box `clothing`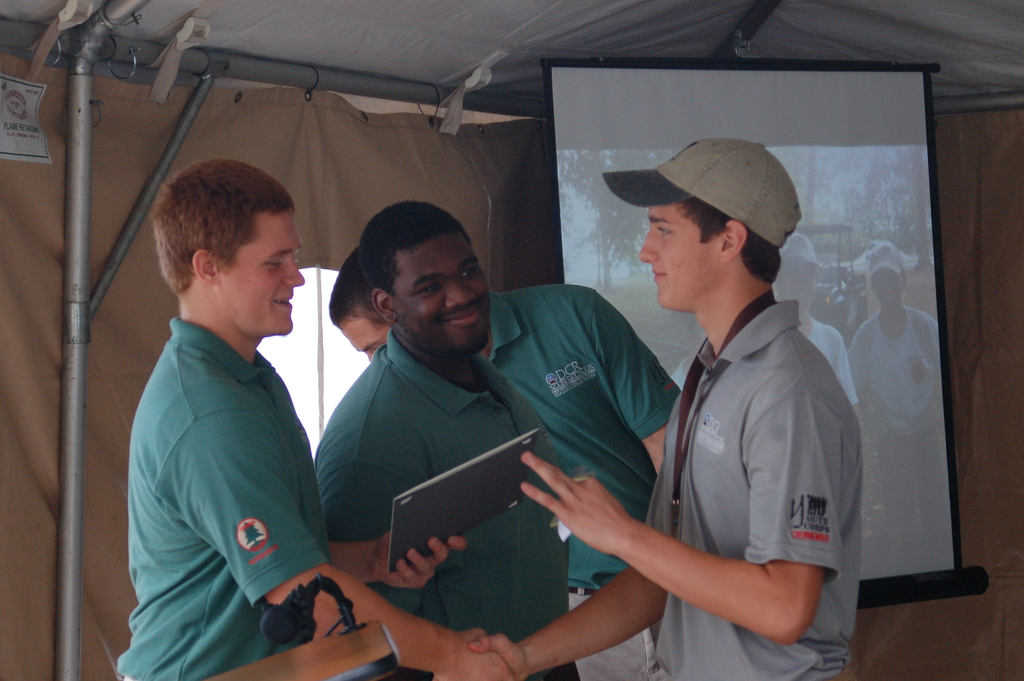
rect(116, 299, 348, 680)
